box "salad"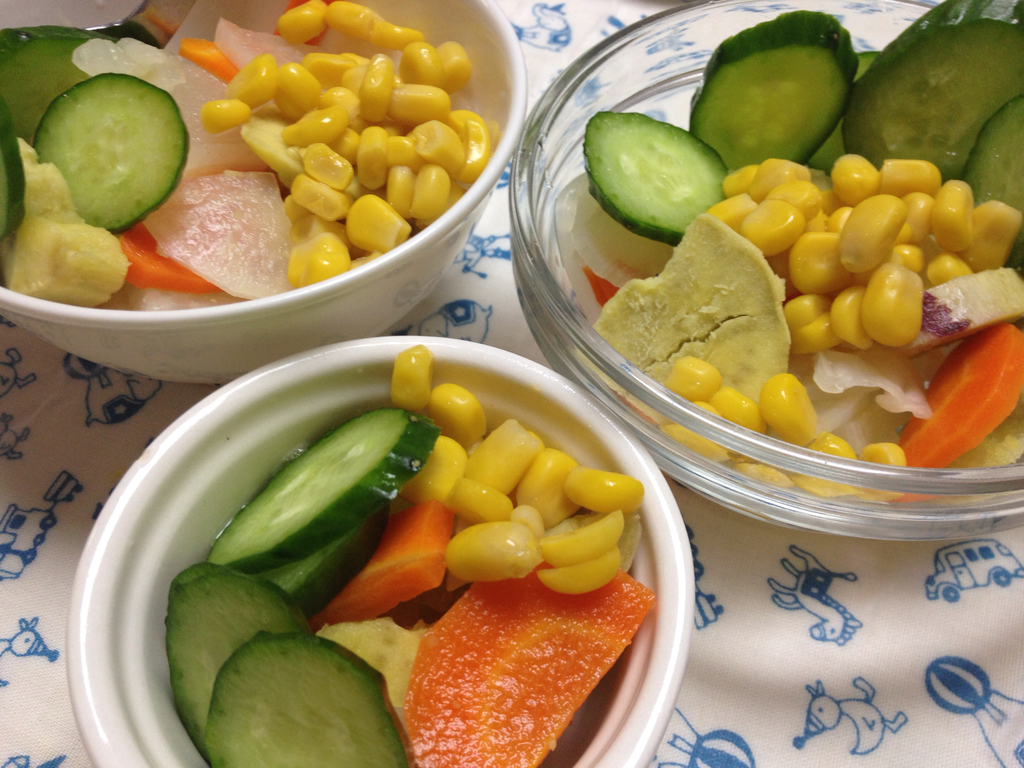
556:0:1023:499
